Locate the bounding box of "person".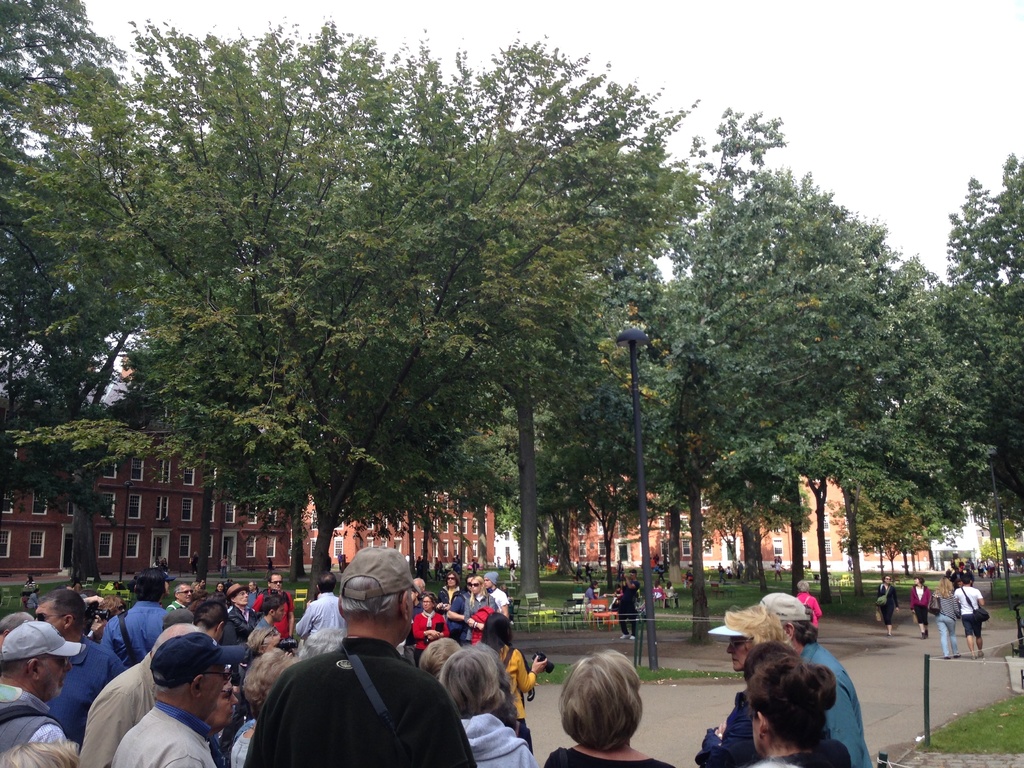
Bounding box: box=[747, 657, 847, 767].
